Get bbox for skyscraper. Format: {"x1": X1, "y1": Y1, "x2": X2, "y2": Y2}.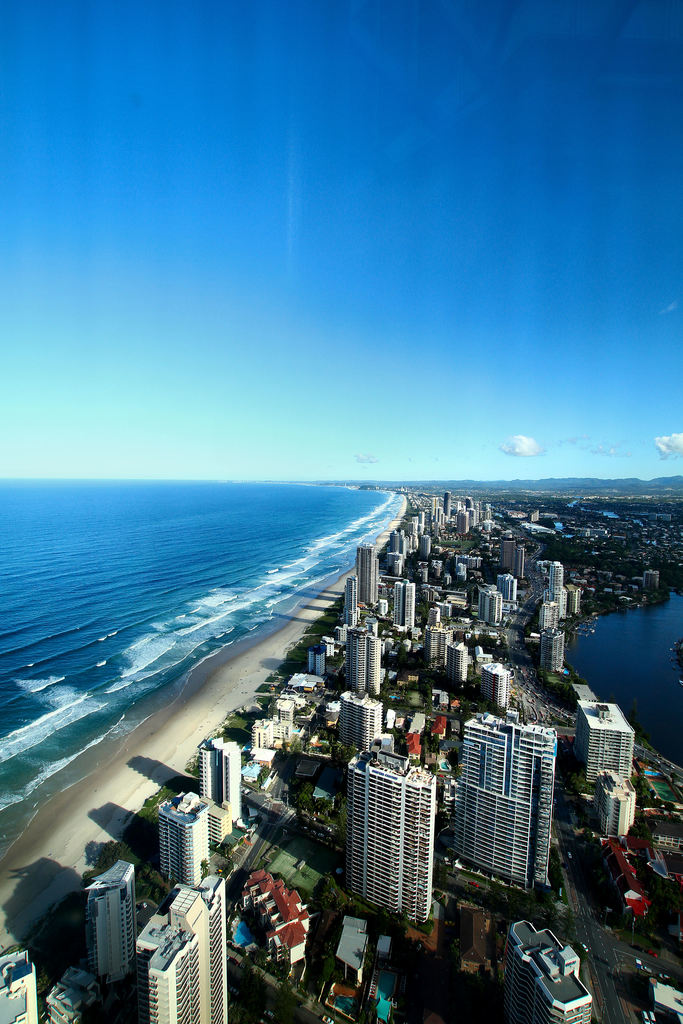
{"x1": 569, "y1": 701, "x2": 634, "y2": 783}.
